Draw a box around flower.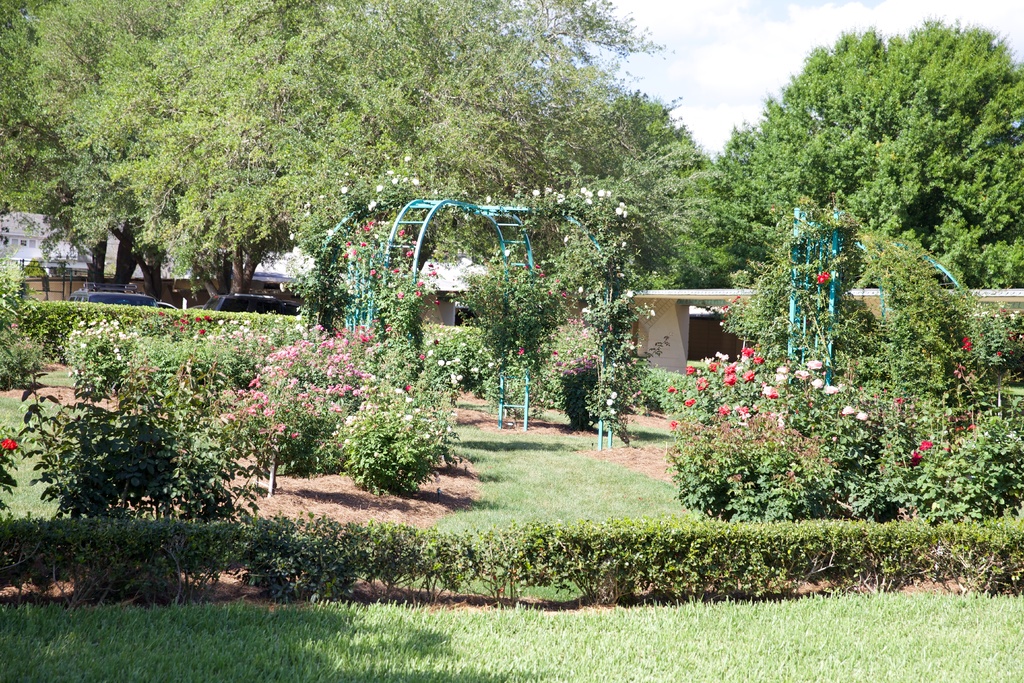
box=[816, 267, 828, 286].
